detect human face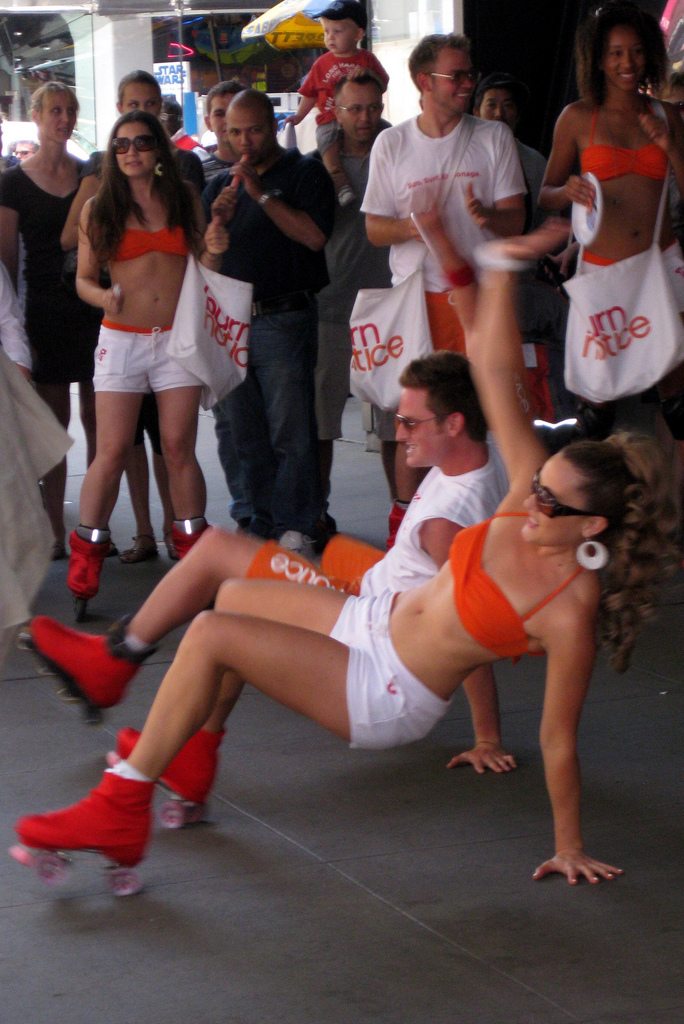
BBox(40, 95, 75, 137)
